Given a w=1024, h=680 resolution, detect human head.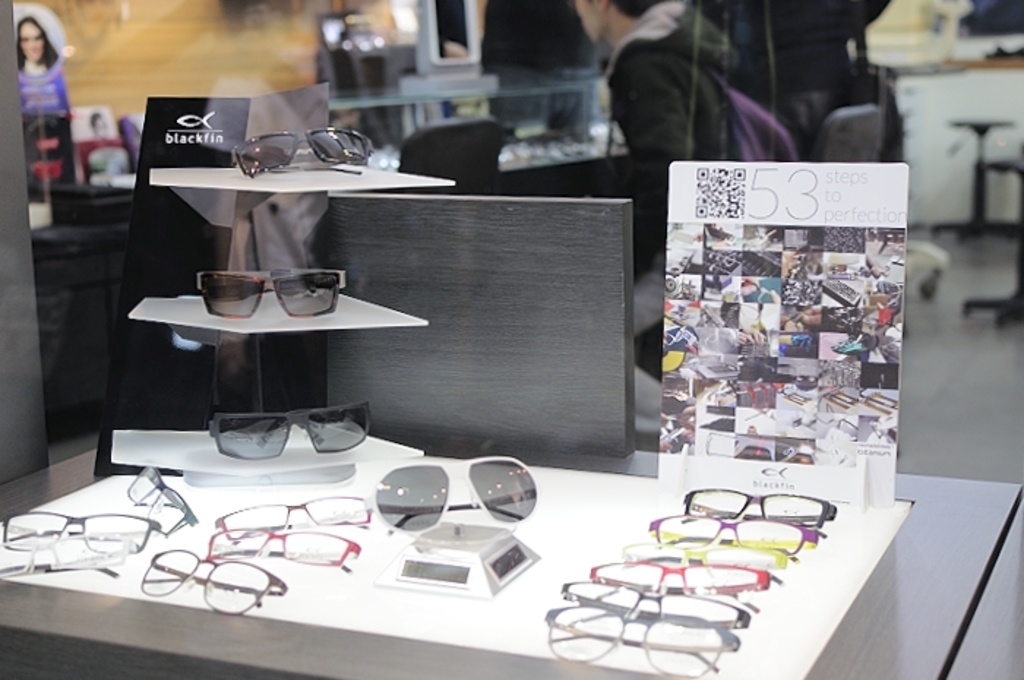
[16,19,60,72].
